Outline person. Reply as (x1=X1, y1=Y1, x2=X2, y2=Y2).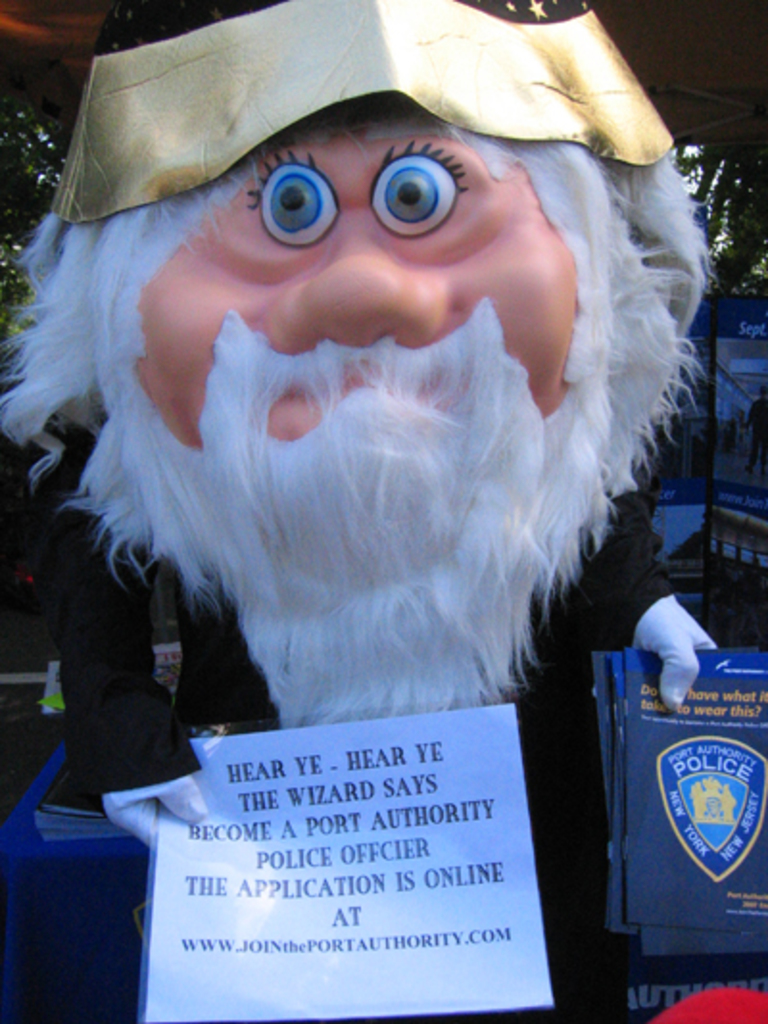
(x1=620, y1=540, x2=741, y2=732).
